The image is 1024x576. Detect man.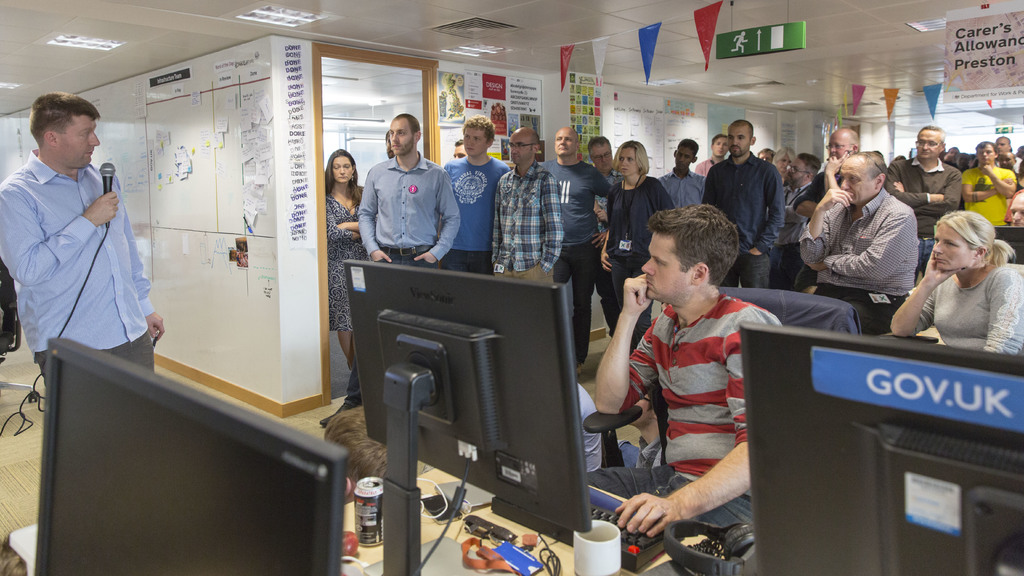
Detection: bbox=[660, 137, 712, 212].
